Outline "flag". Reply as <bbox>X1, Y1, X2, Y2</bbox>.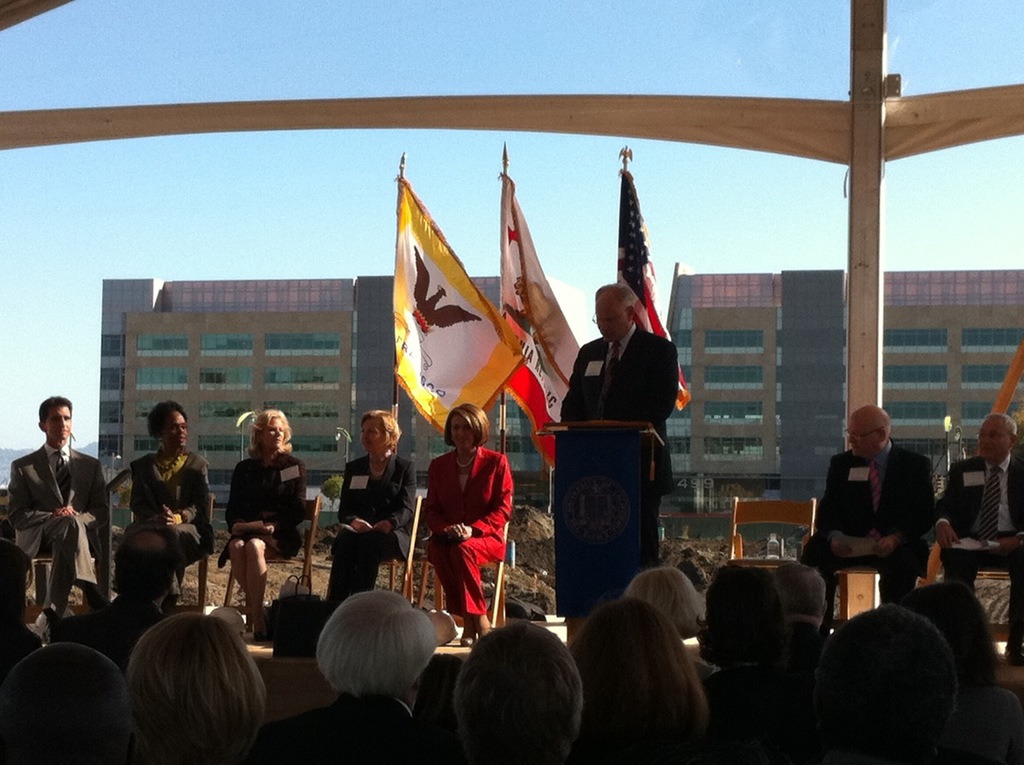
<bbox>476, 164, 597, 463</bbox>.
